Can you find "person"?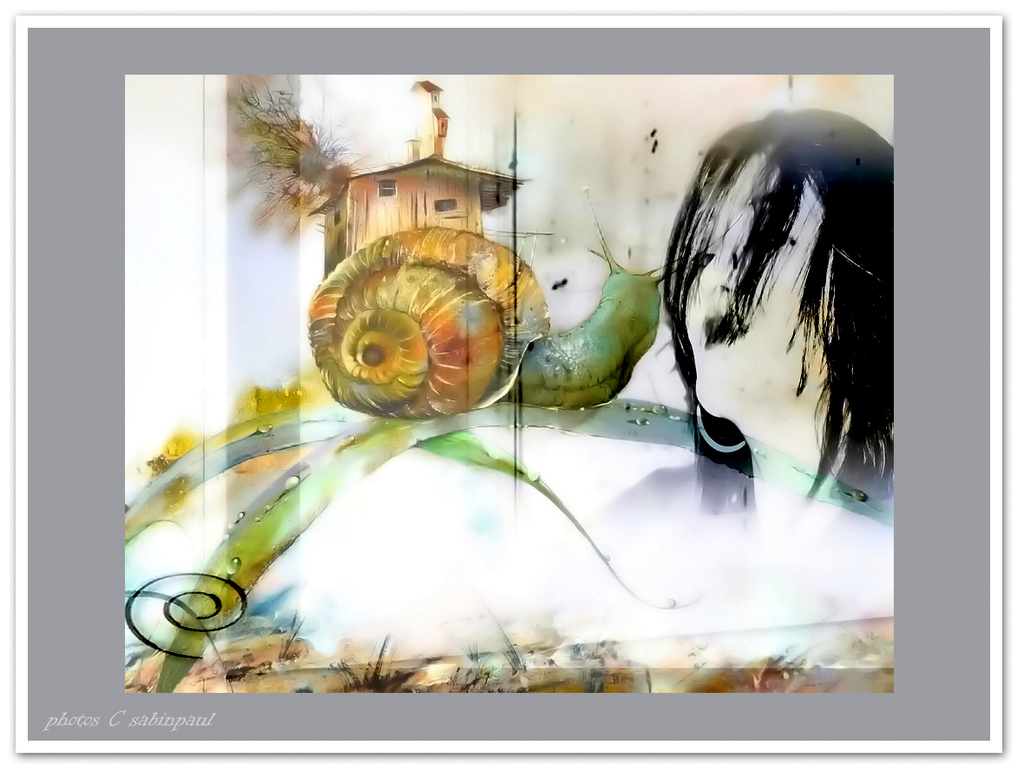
Yes, bounding box: left=604, top=108, right=895, bottom=531.
